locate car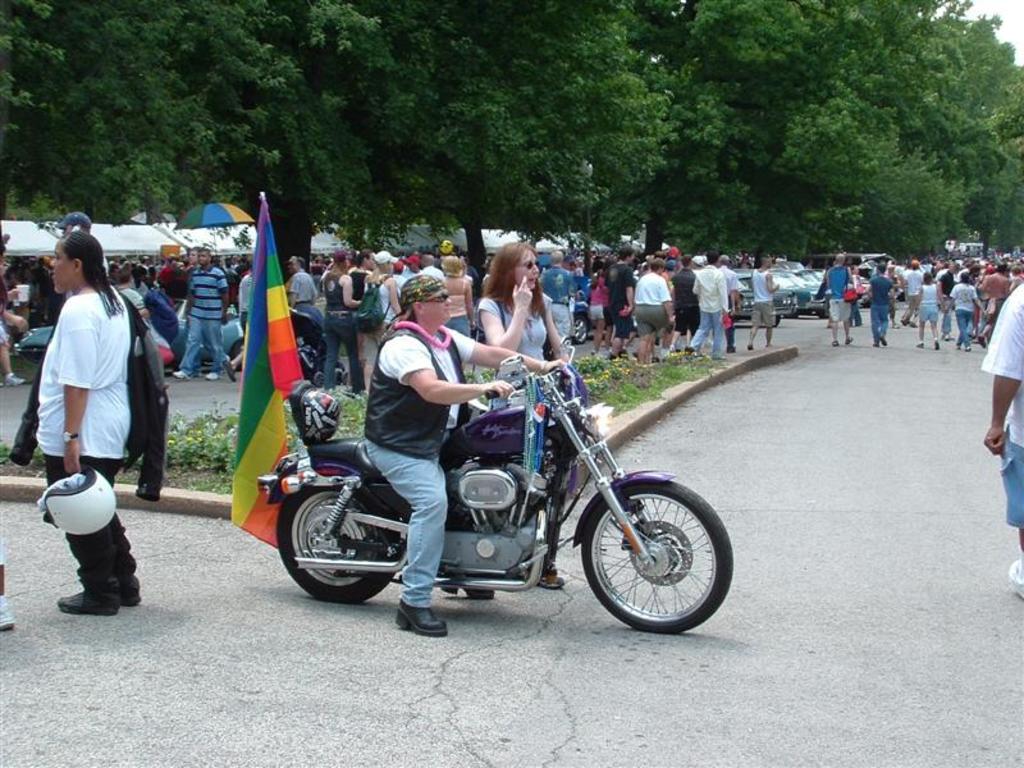
left=772, top=270, right=831, bottom=315
